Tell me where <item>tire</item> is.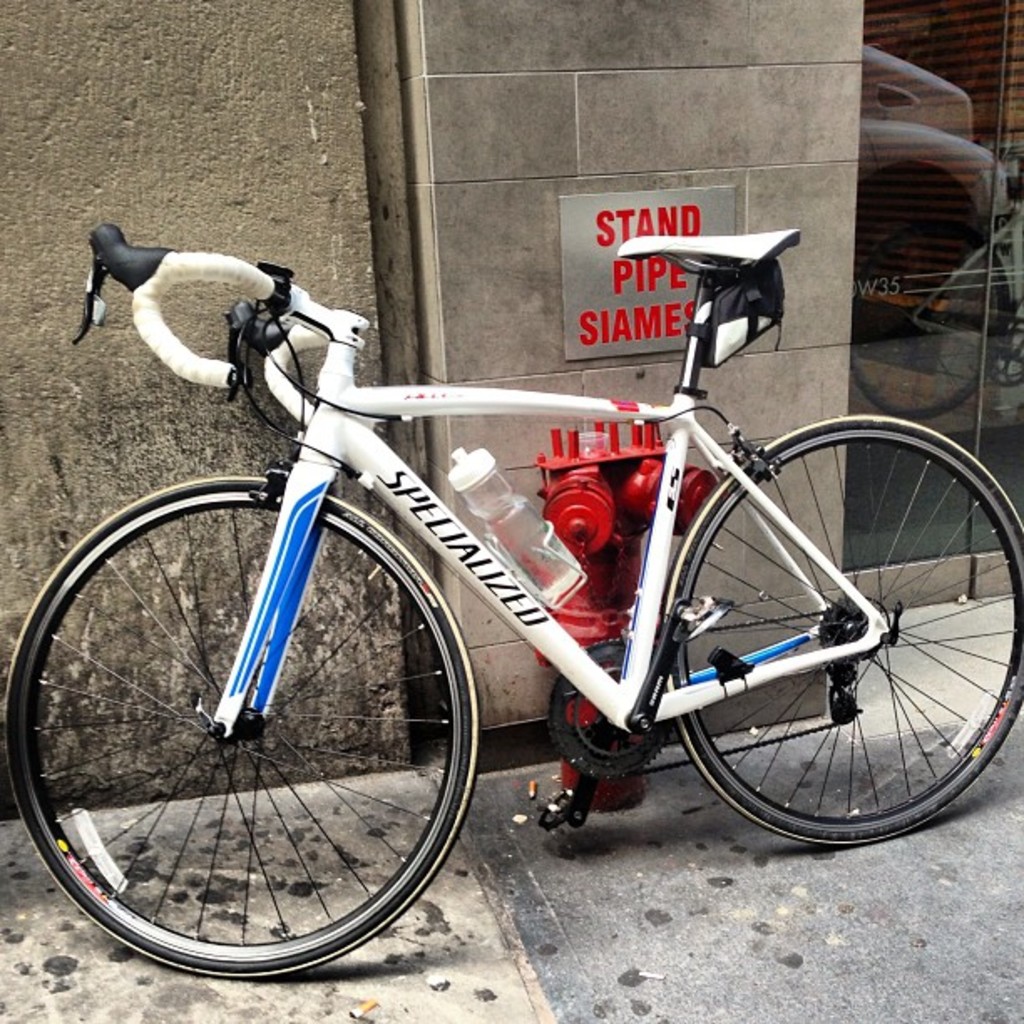
<item>tire</item> is at pyautogui.locateOnScreen(666, 417, 1022, 843).
